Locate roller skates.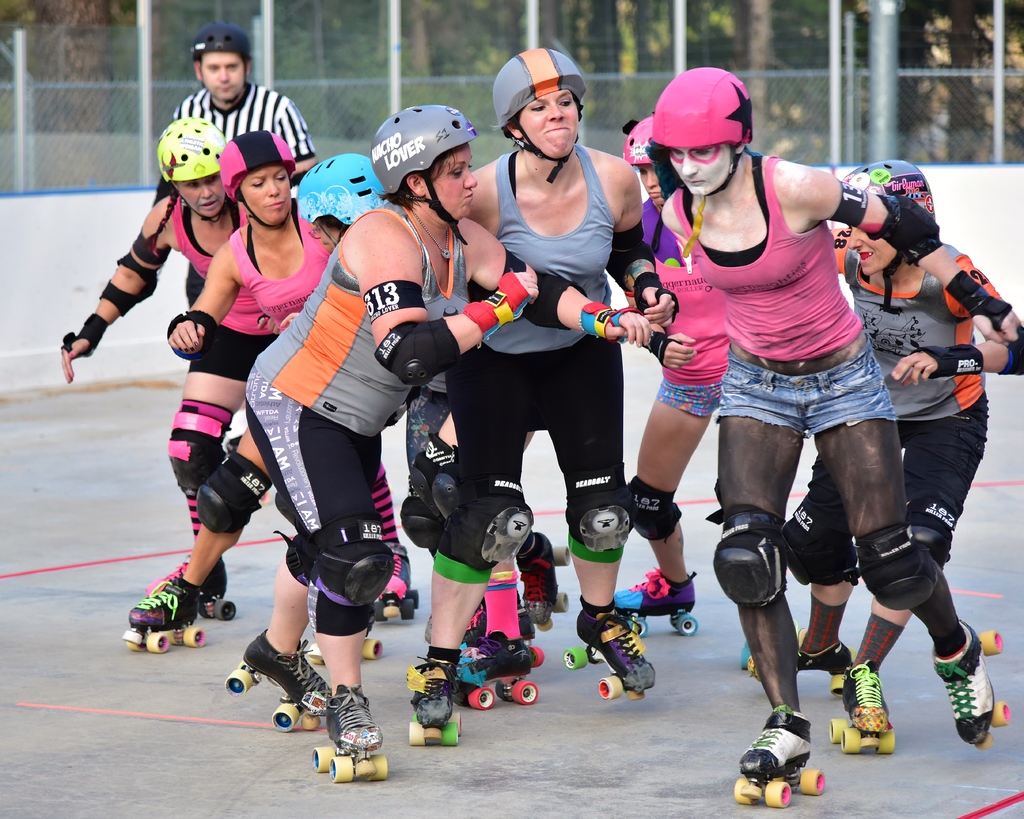
Bounding box: 735 700 828 809.
